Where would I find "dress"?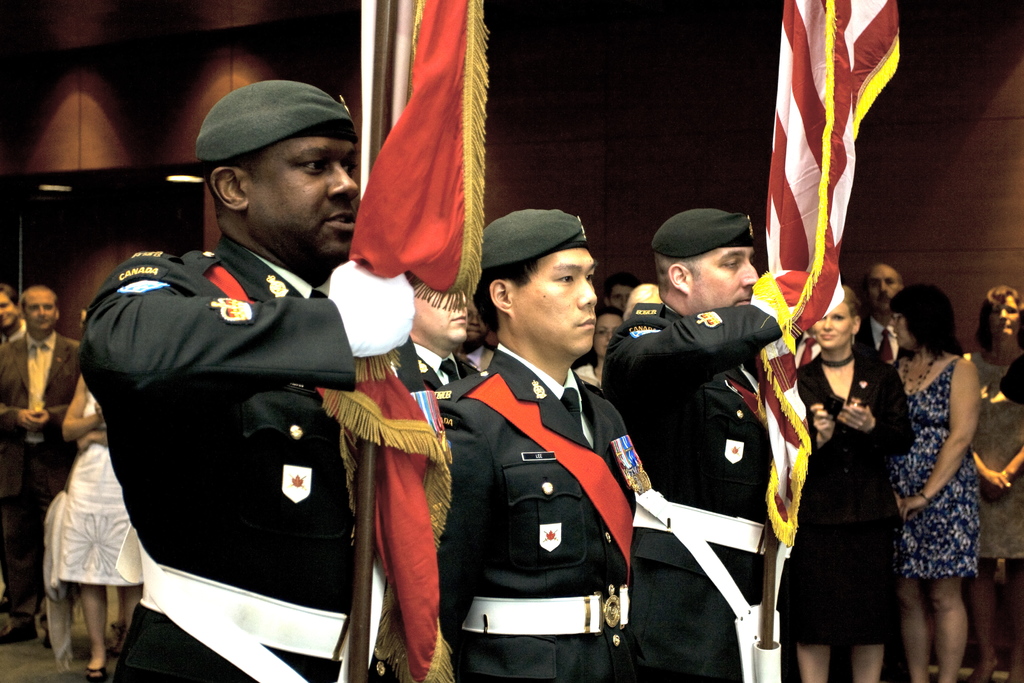
At locate(785, 395, 900, 644).
